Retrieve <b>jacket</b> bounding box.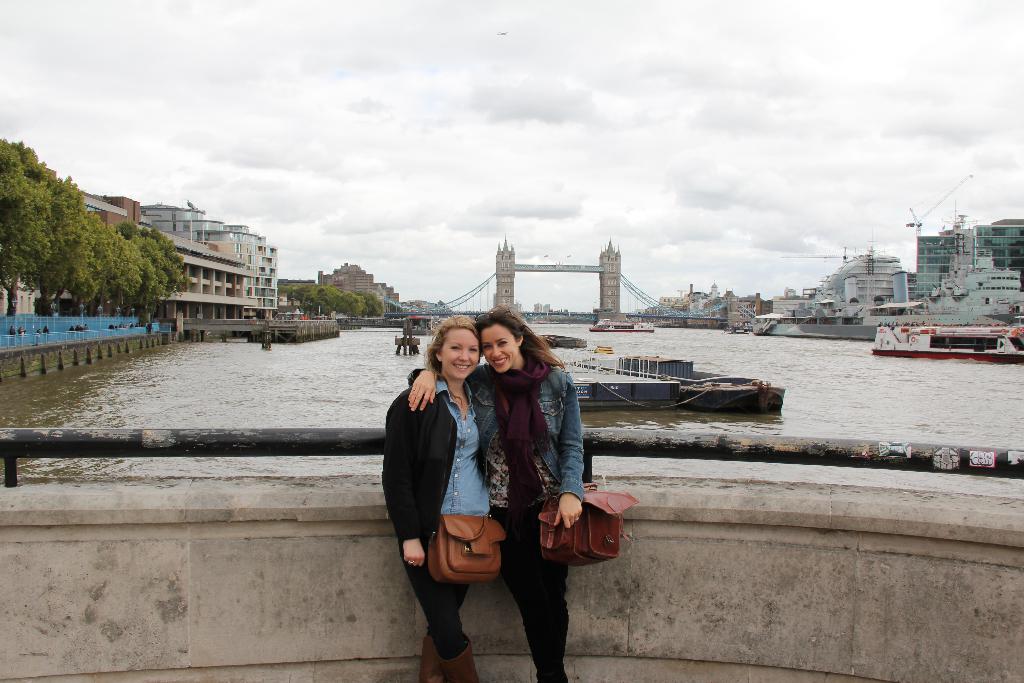
Bounding box: <box>383,382,461,567</box>.
